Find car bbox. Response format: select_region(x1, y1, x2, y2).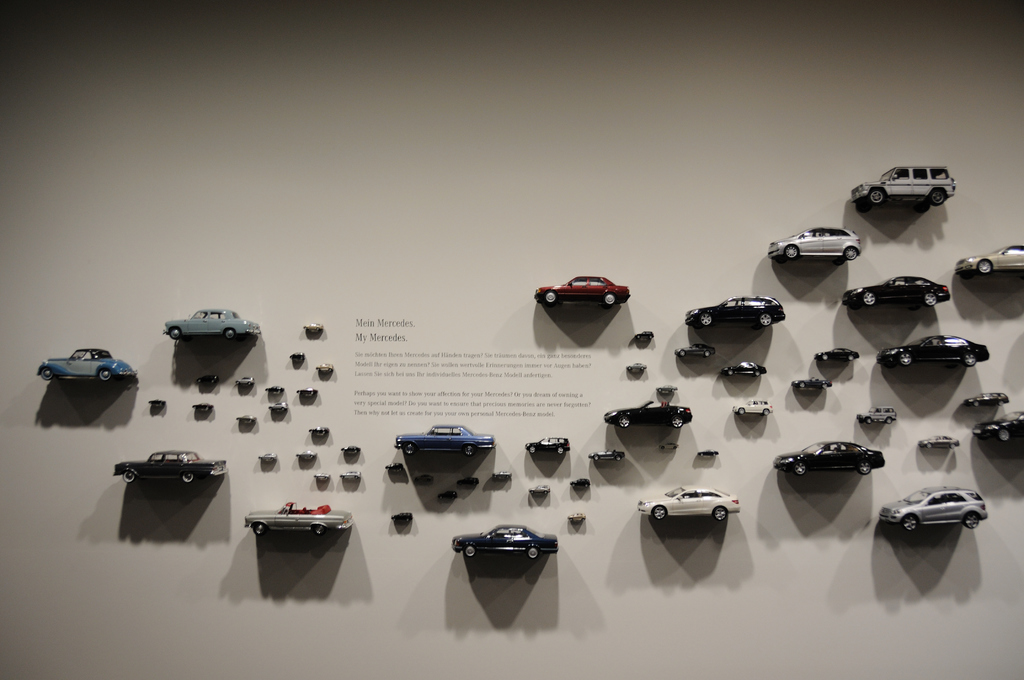
select_region(245, 502, 356, 533).
